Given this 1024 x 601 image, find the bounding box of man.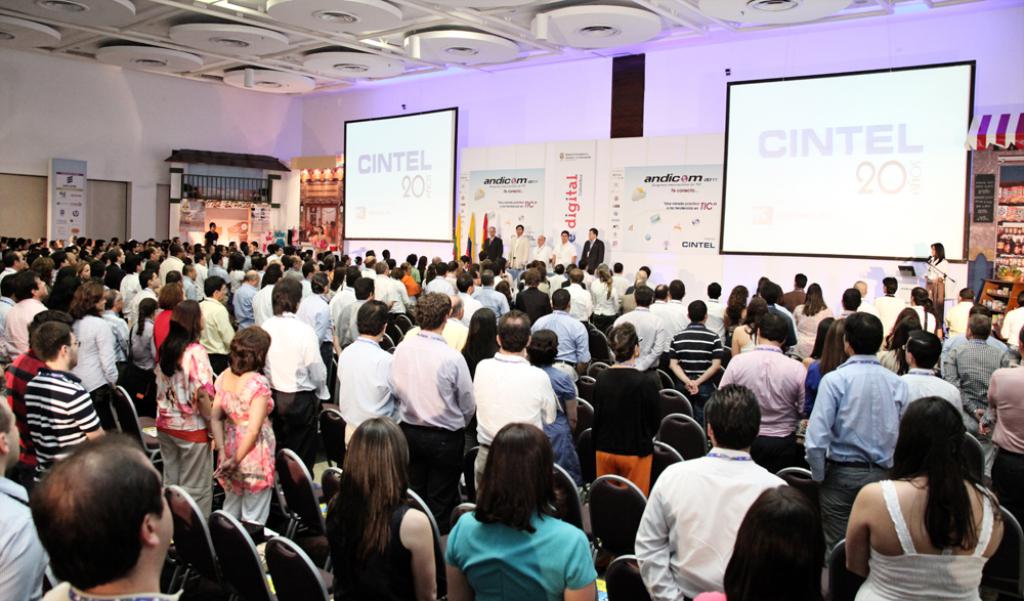
{"left": 472, "top": 315, "right": 557, "bottom": 483}.
